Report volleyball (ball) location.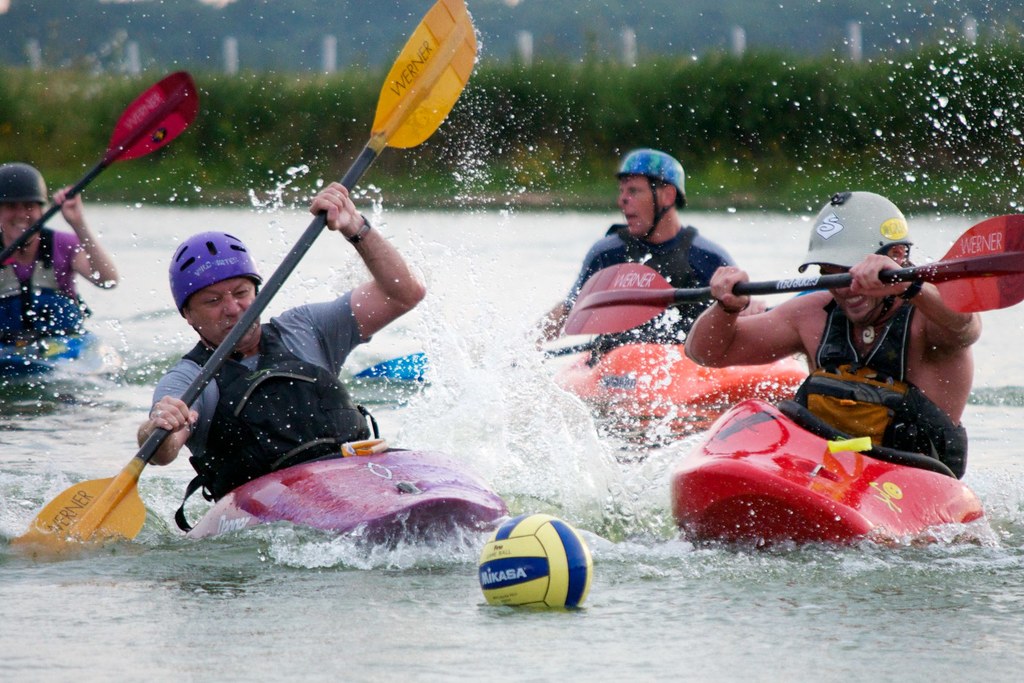
Report: bbox(475, 509, 595, 610).
